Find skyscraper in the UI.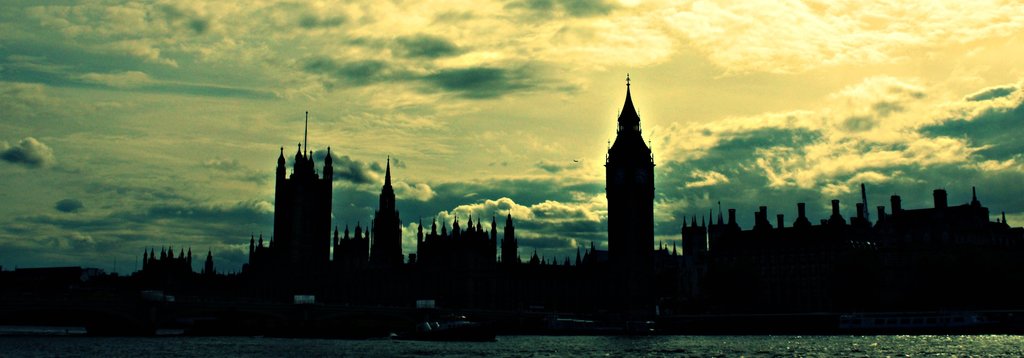
UI element at Rect(596, 76, 659, 263).
